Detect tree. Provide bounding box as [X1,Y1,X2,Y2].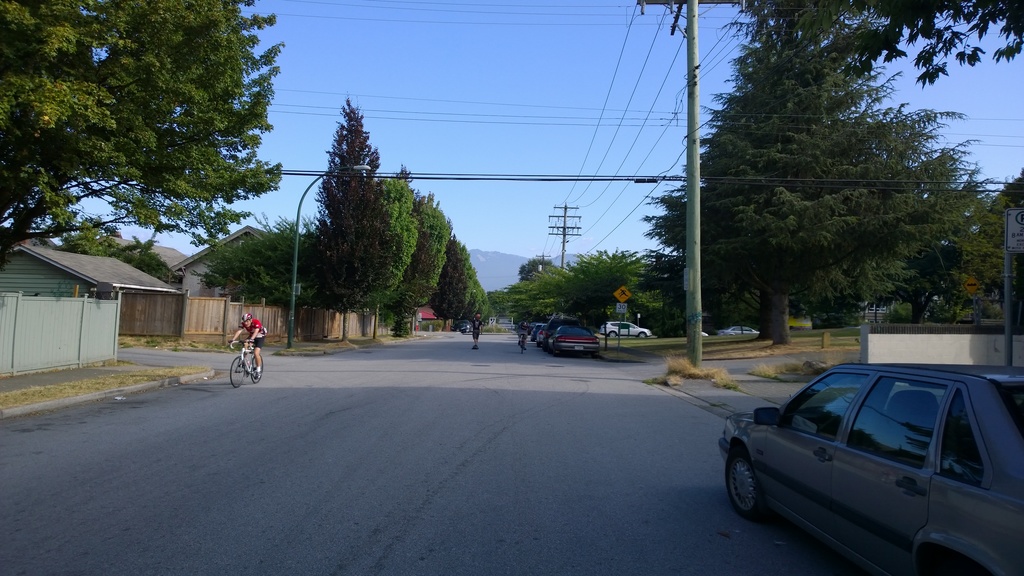
[433,233,492,335].
